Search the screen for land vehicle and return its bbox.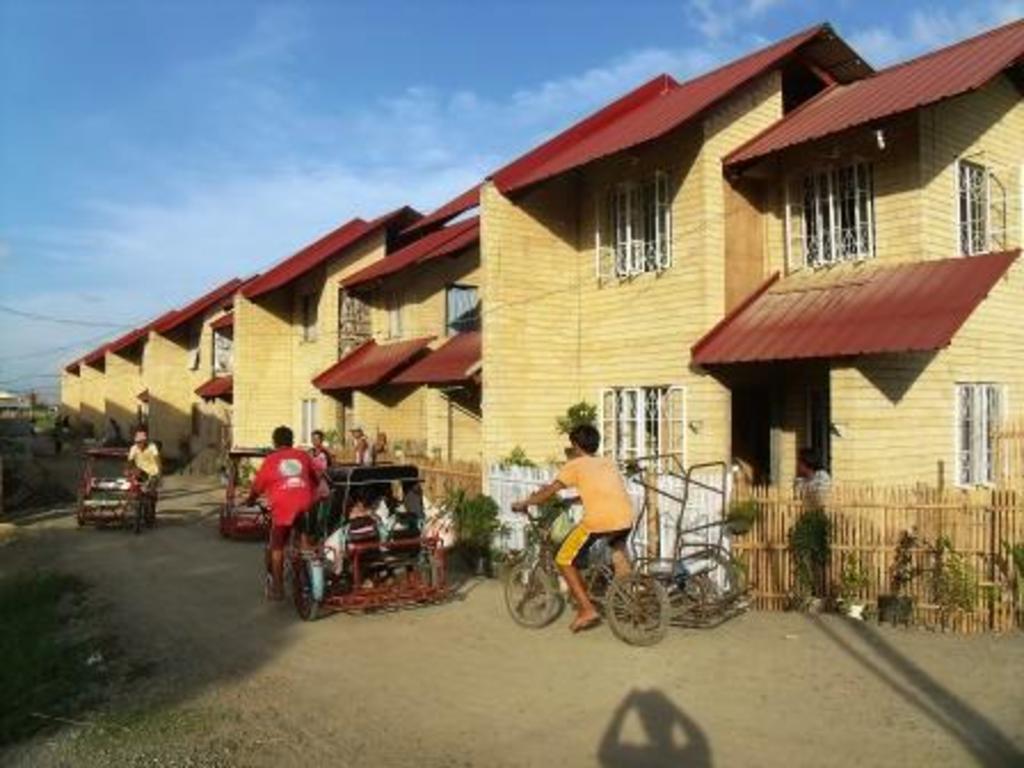
Found: 75, 446, 151, 537.
